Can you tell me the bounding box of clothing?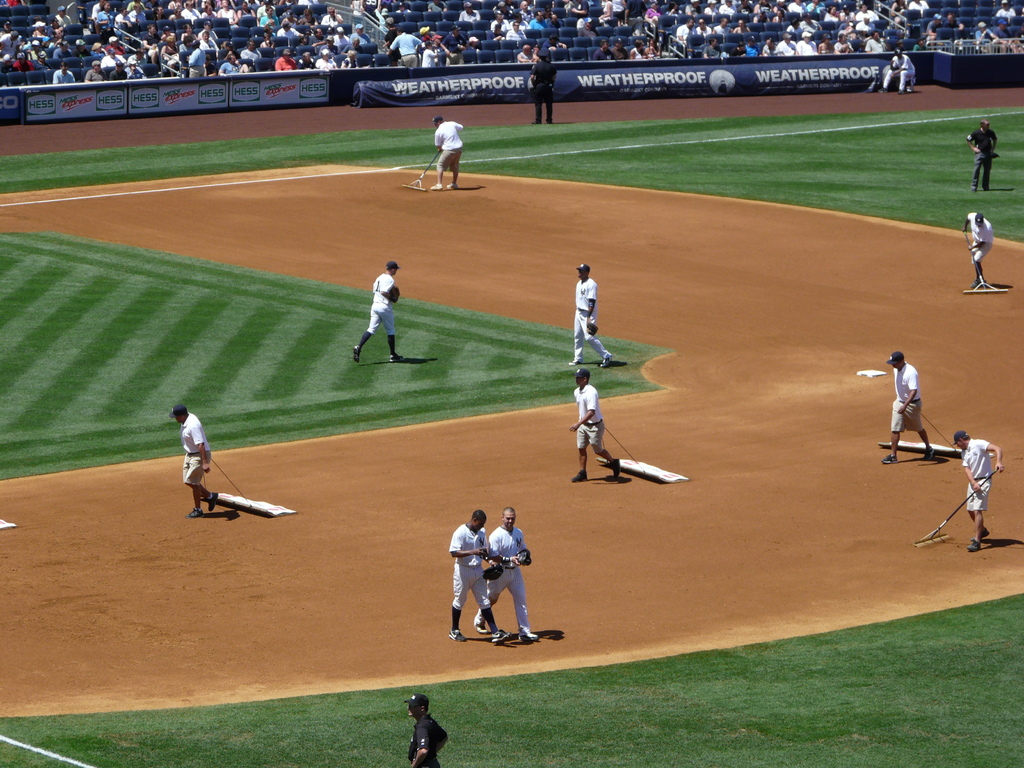
Rect(895, 362, 918, 435).
